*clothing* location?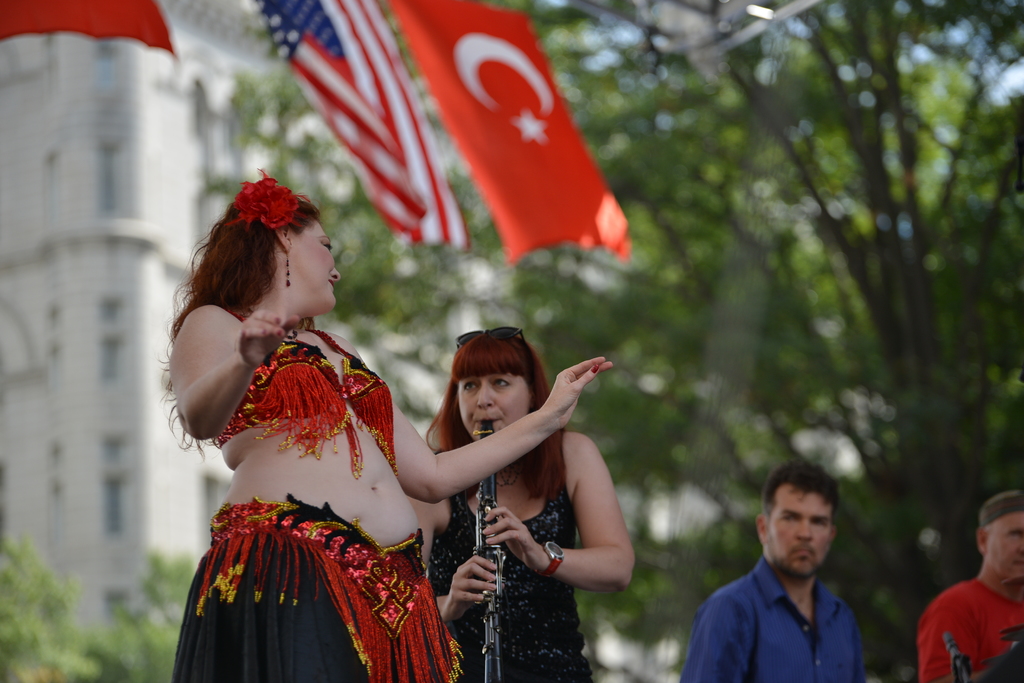
675, 551, 867, 682
